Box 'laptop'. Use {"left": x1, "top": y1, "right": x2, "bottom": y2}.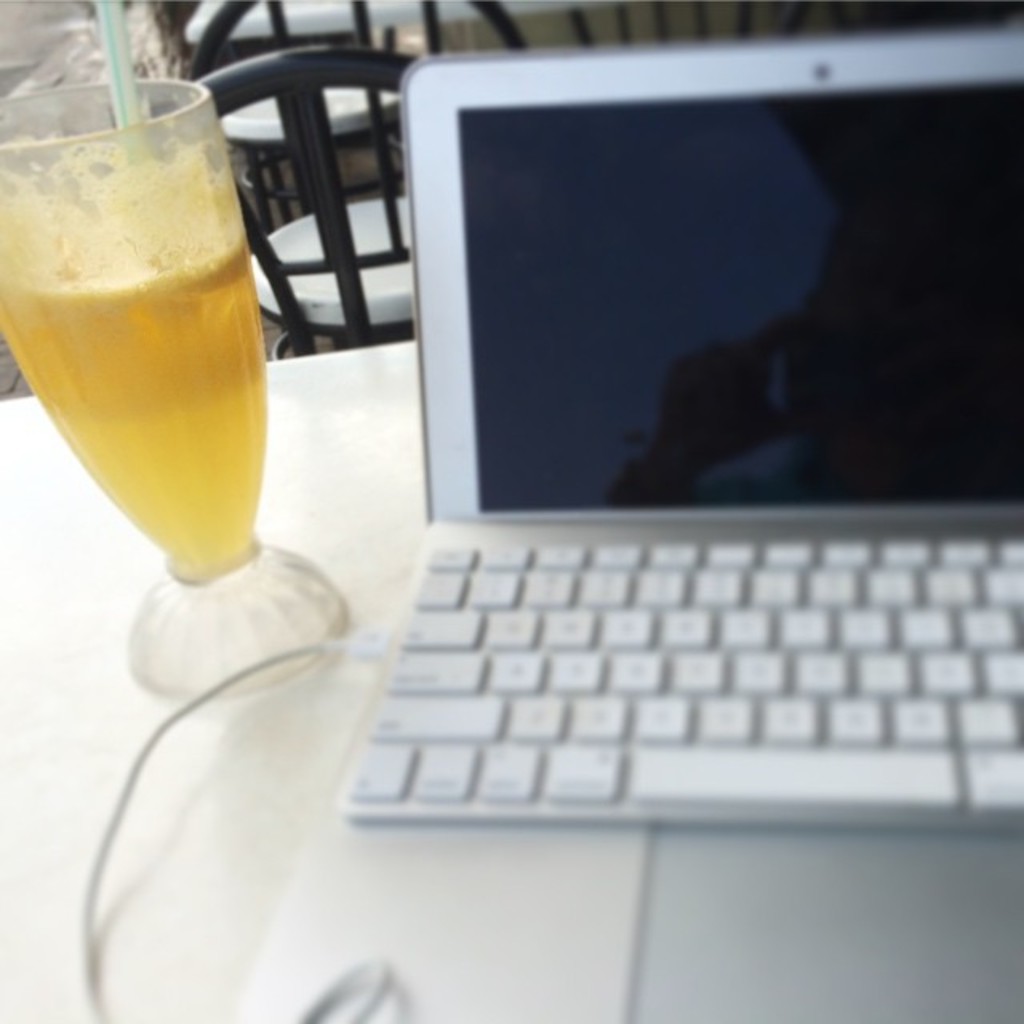
{"left": 293, "top": 2, "right": 1019, "bottom": 949}.
